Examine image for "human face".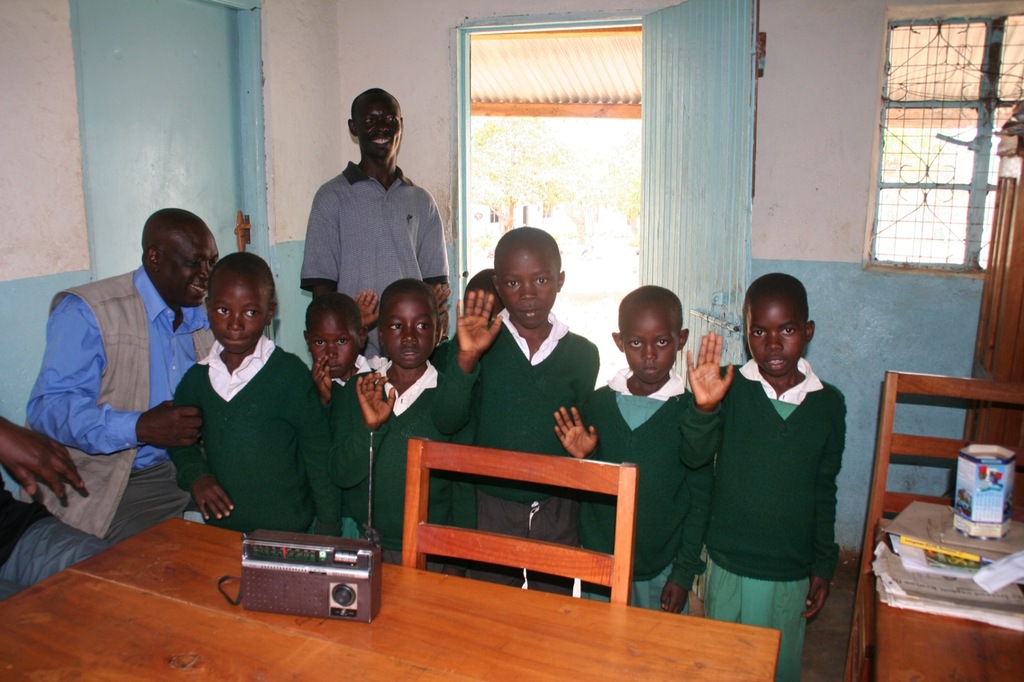
Examination result: 497 251 555 328.
